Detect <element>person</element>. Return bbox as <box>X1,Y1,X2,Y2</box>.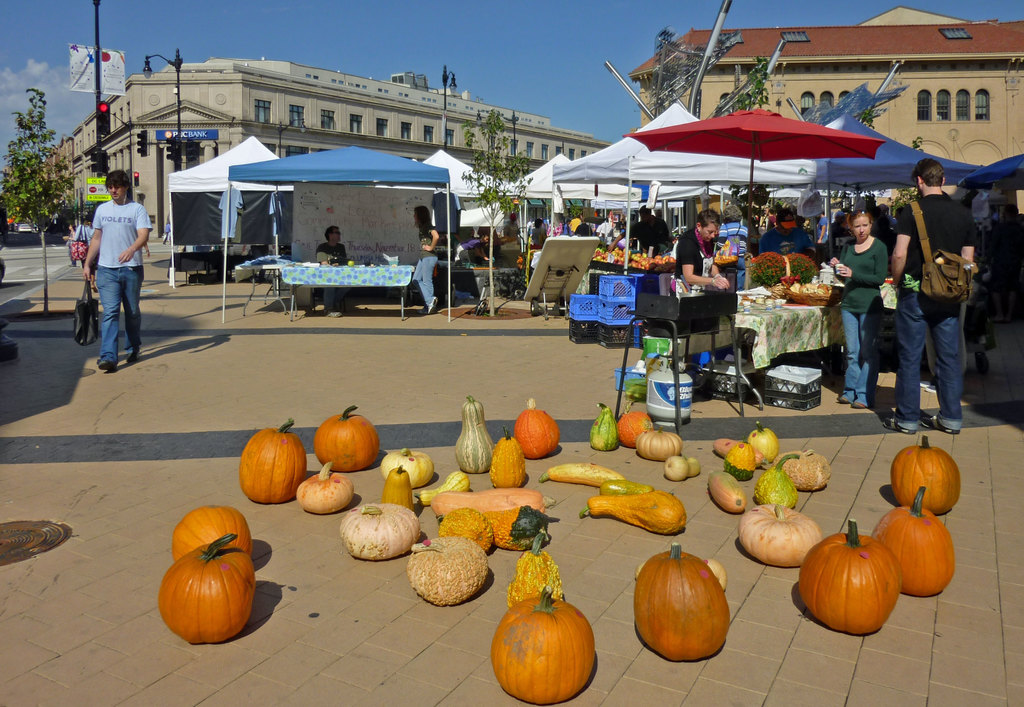
<box>831,209,891,416</box>.
